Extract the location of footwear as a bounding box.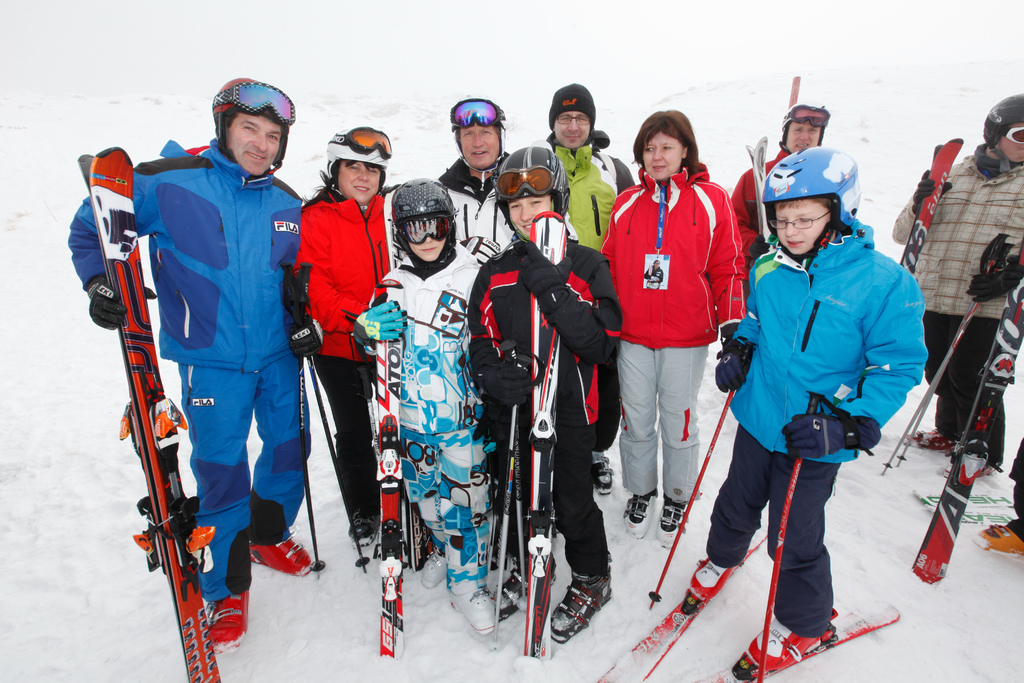
[x1=202, y1=588, x2=250, y2=649].
